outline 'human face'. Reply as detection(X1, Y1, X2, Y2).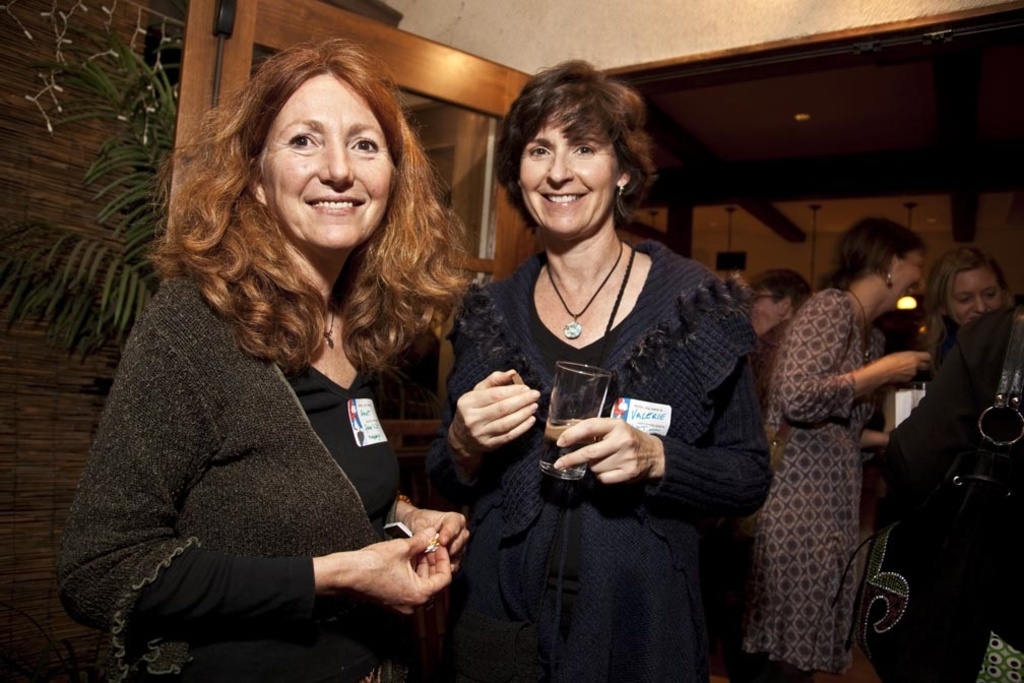
detection(896, 243, 930, 312).
